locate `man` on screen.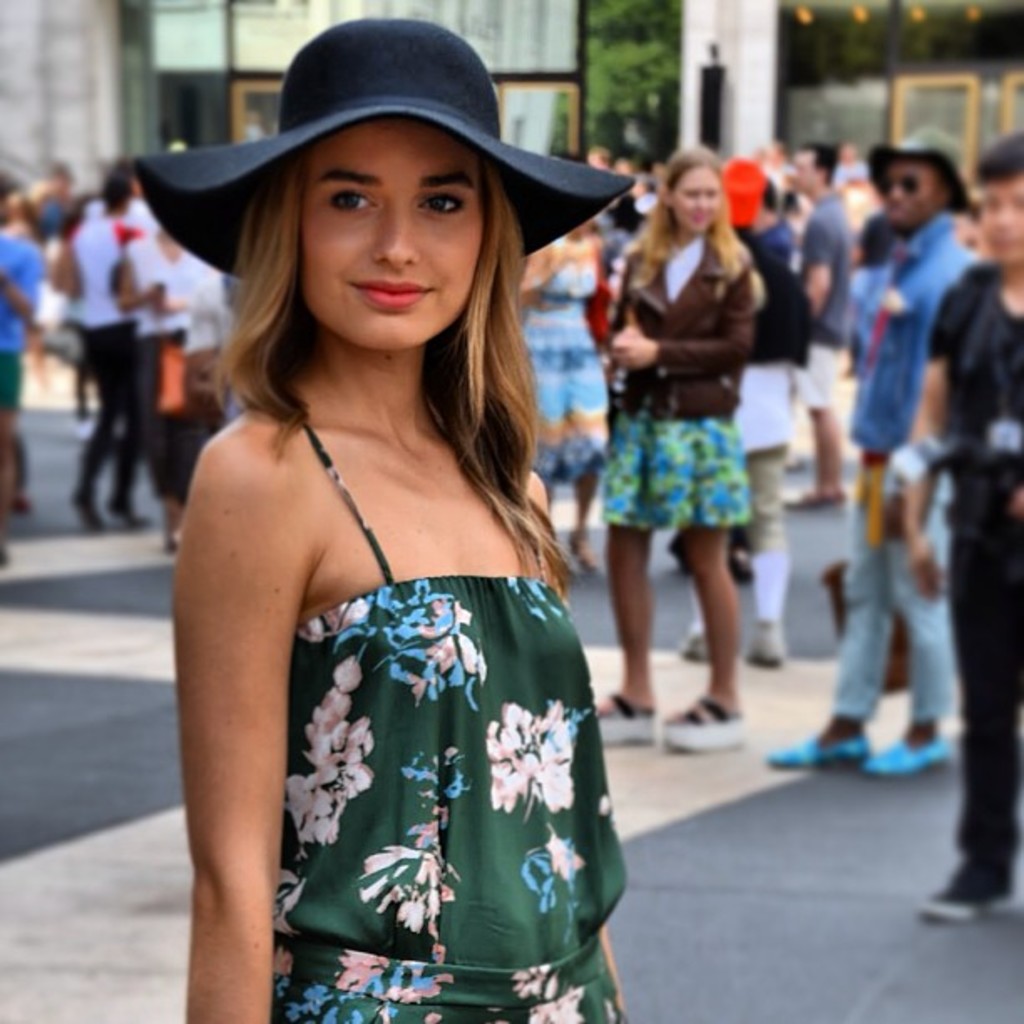
On screen at crop(763, 124, 986, 778).
